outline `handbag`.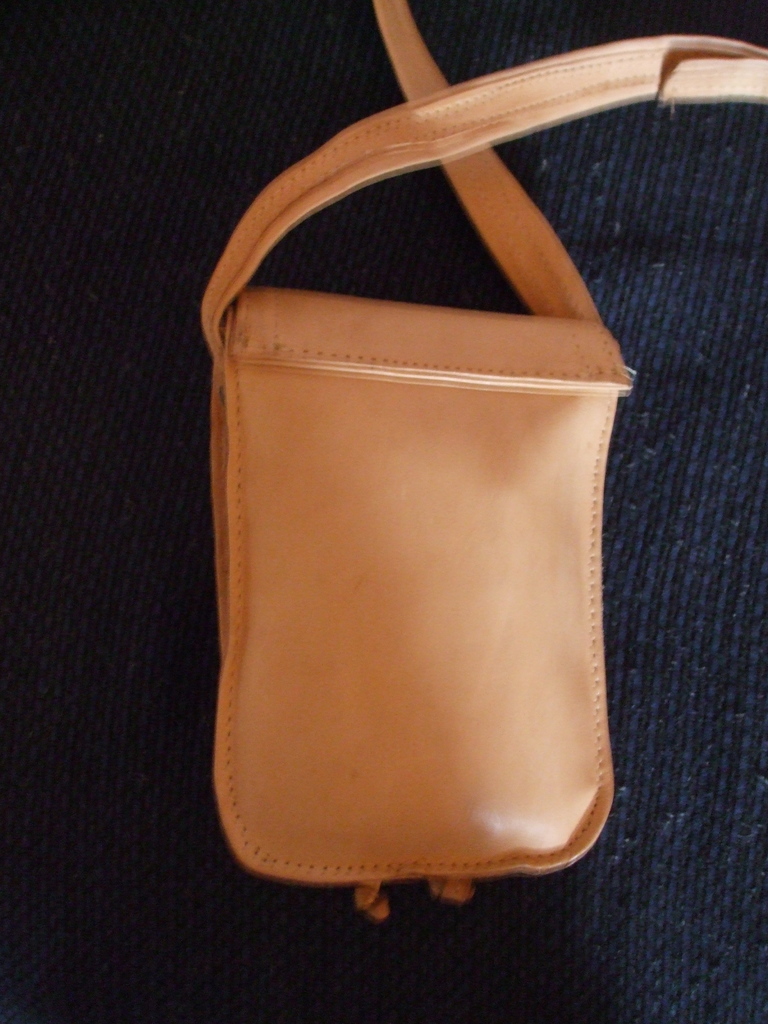
Outline: bbox=(200, 0, 767, 922).
